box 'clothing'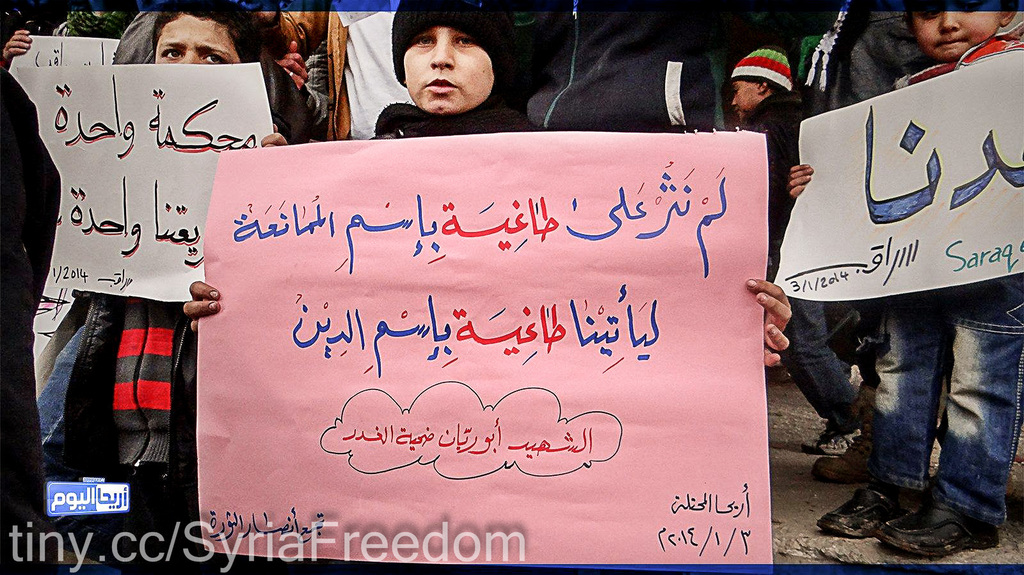
x1=739 y1=92 x2=806 y2=262
